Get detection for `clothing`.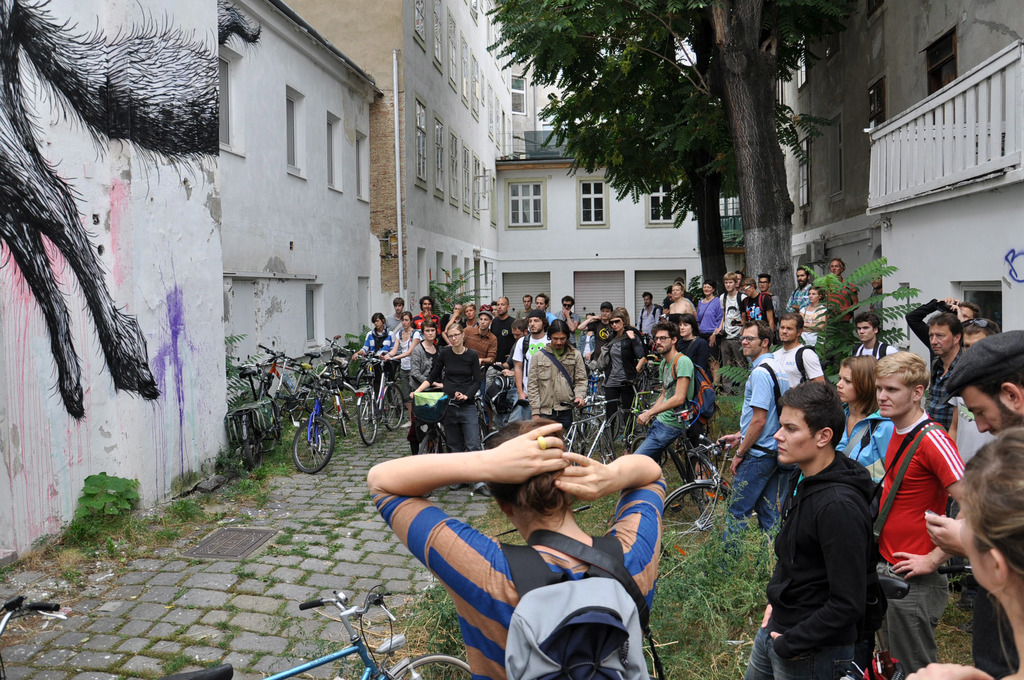
Detection: (589,329,650,437).
